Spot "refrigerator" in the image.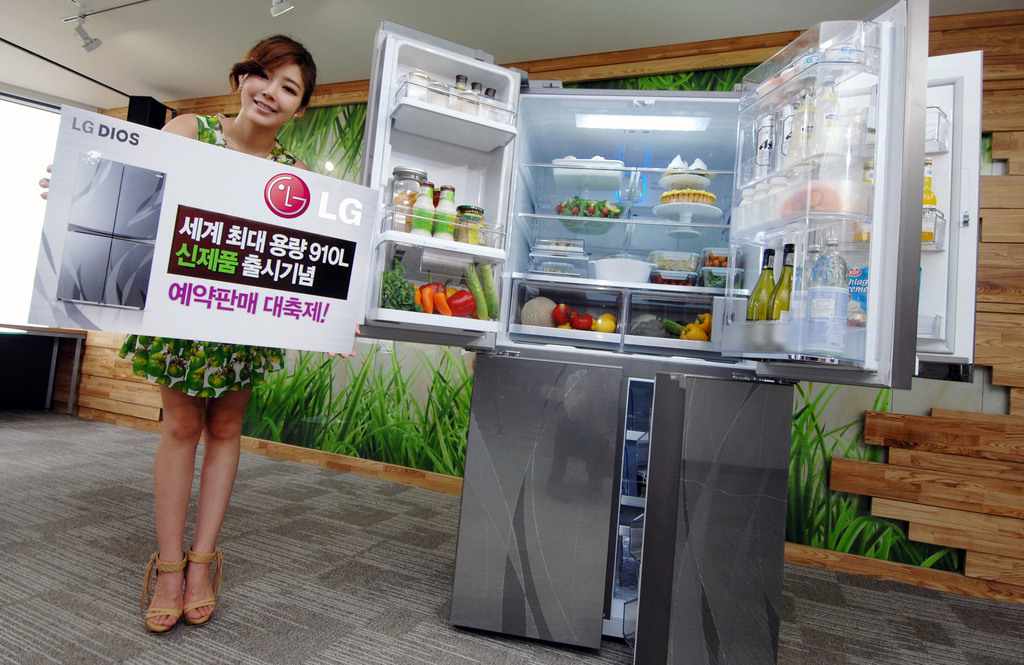
"refrigerator" found at 357, 0, 985, 664.
